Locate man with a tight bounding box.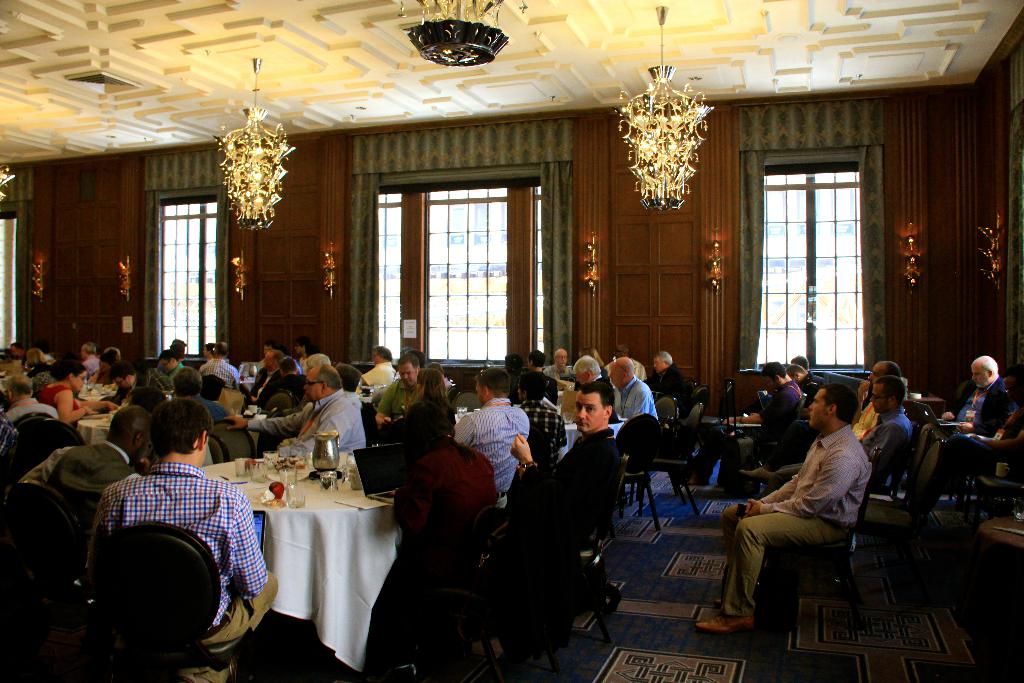
bbox=[244, 350, 296, 413].
